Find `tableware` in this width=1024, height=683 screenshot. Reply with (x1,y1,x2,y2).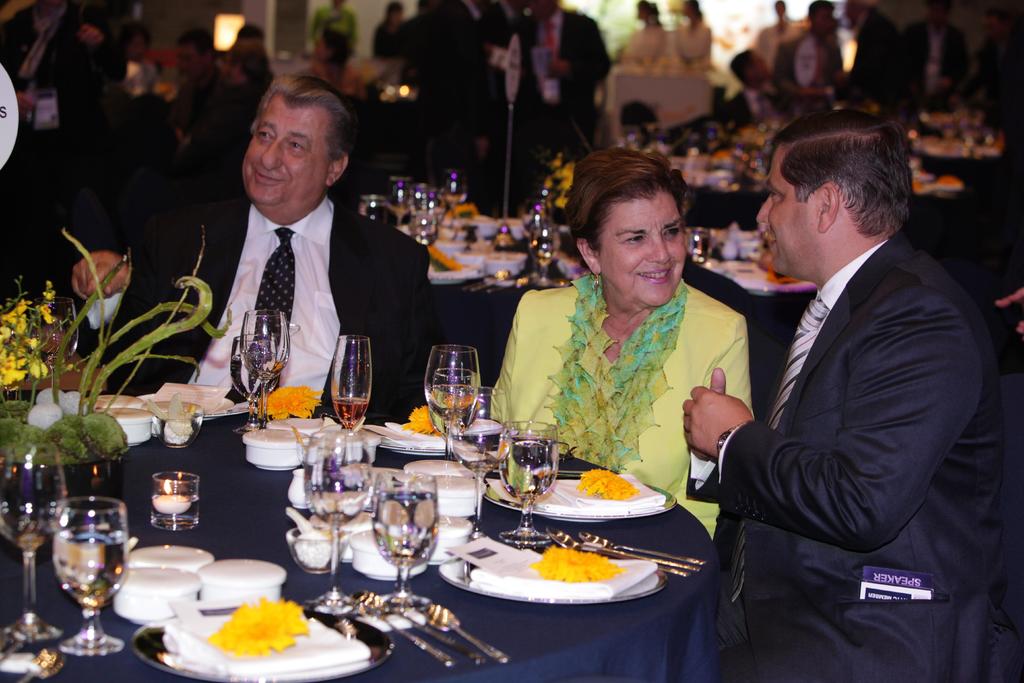
(195,556,299,605).
